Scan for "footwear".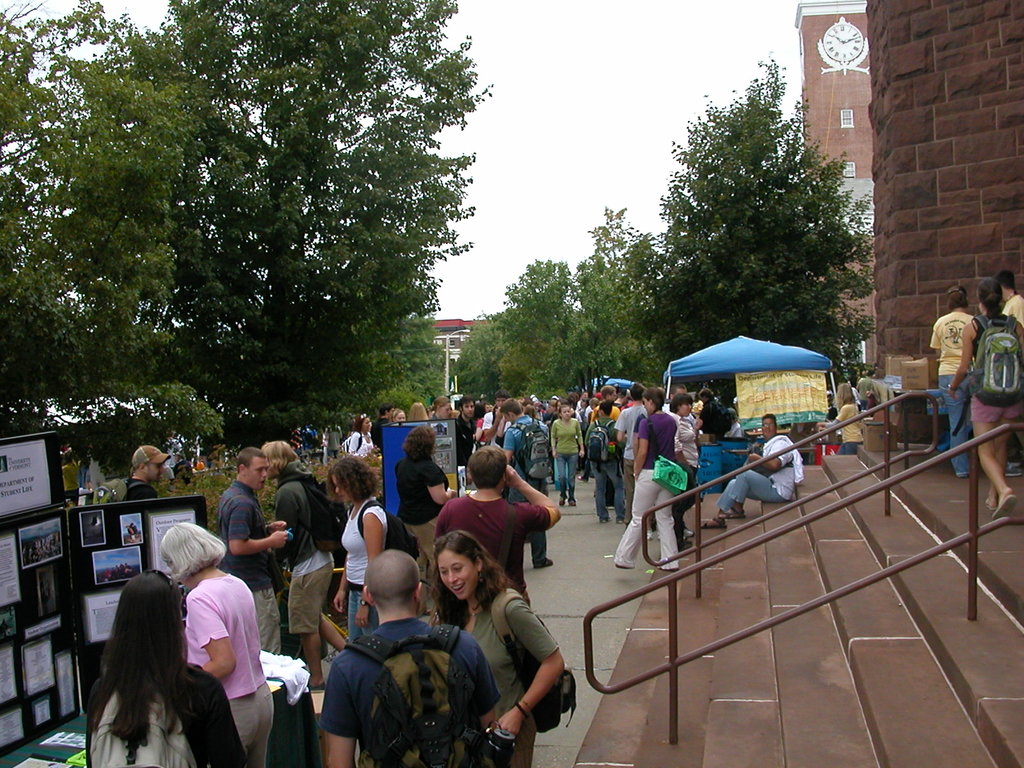
Scan result: pyautogui.locateOnScreen(559, 495, 566, 507).
